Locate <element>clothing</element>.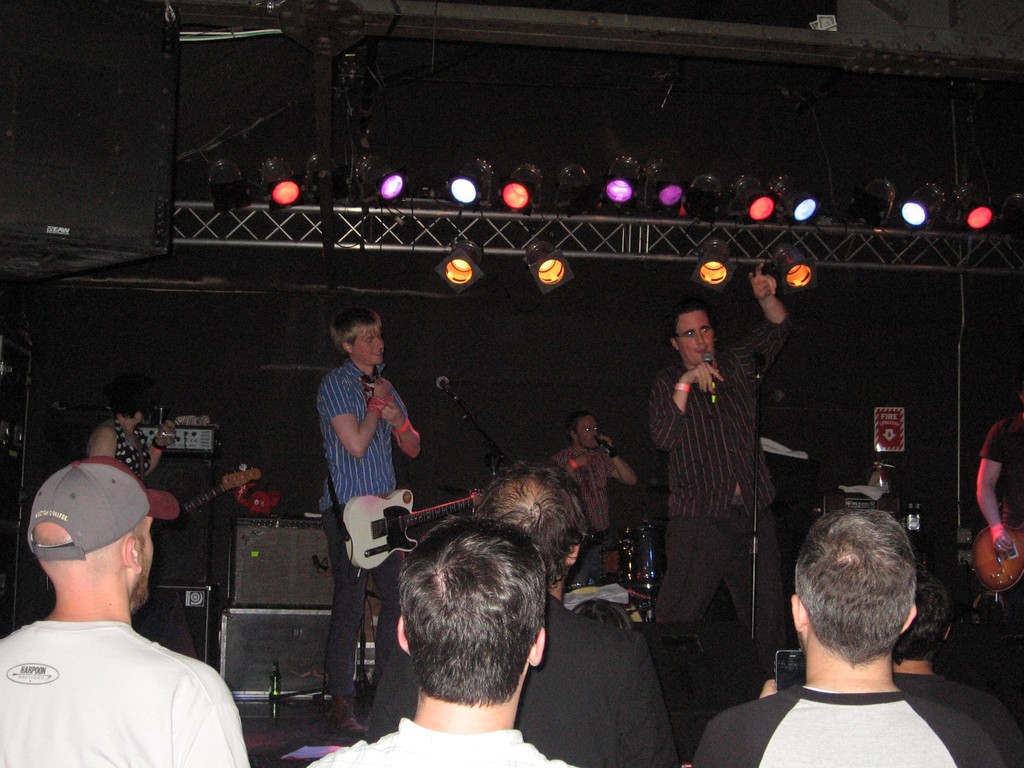
Bounding box: box=[654, 326, 785, 646].
